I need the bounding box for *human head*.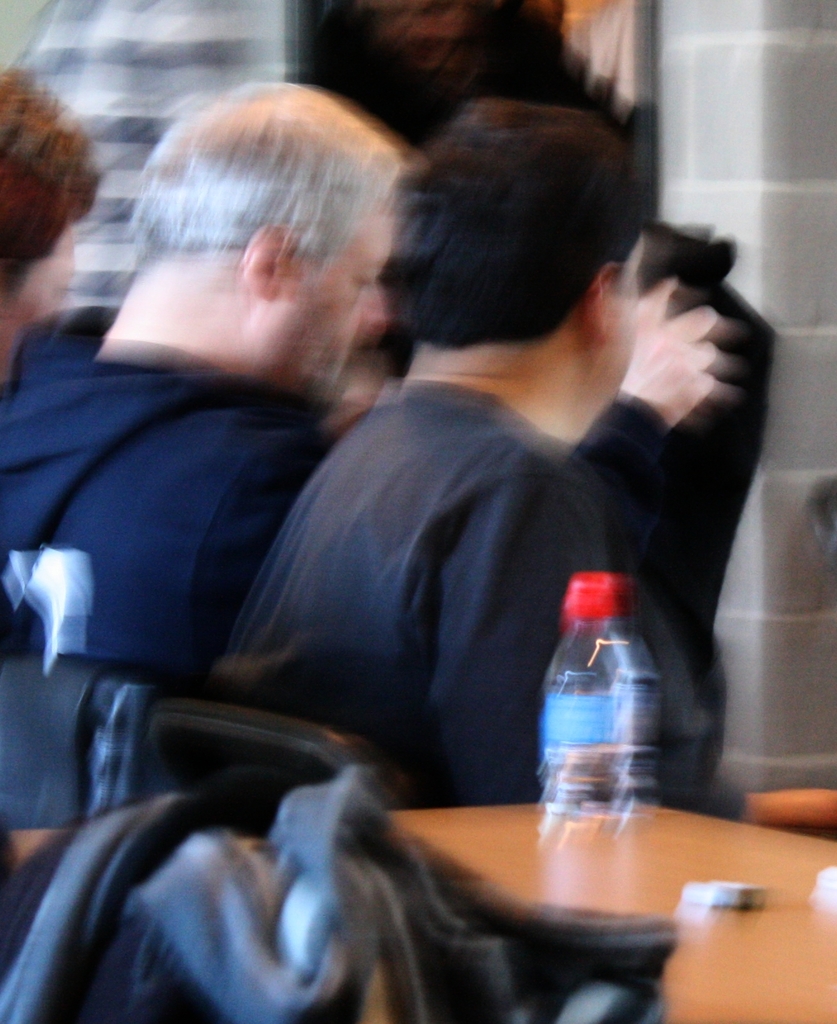
Here it is: <bbox>365, 83, 674, 391</bbox>.
